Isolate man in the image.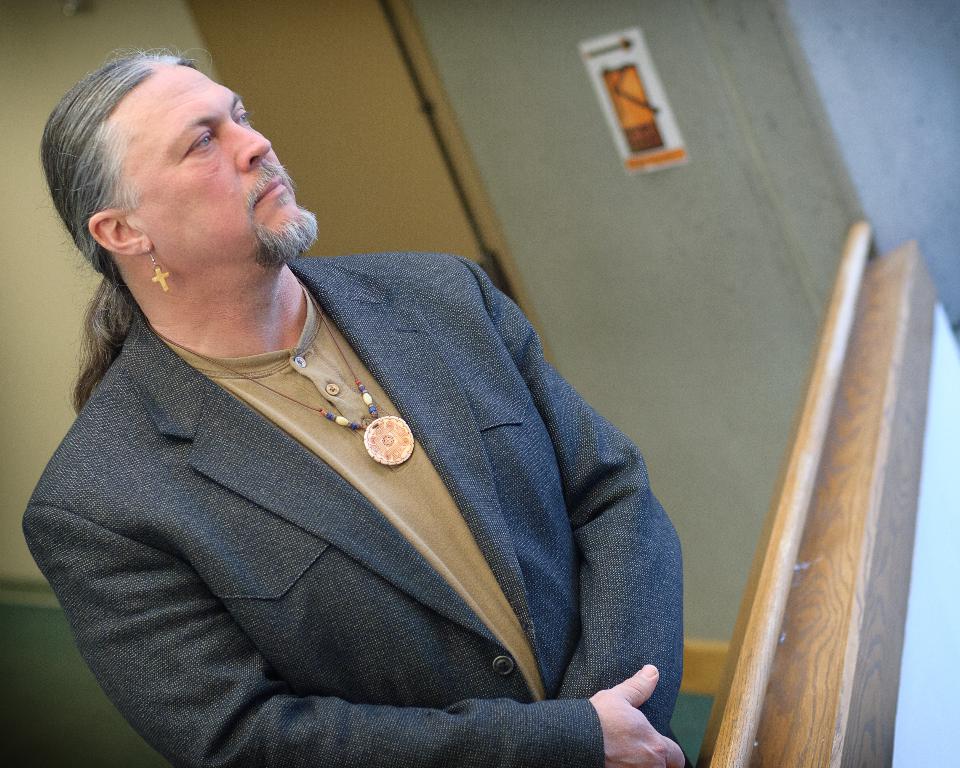
Isolated region: 16 43 705 767.
